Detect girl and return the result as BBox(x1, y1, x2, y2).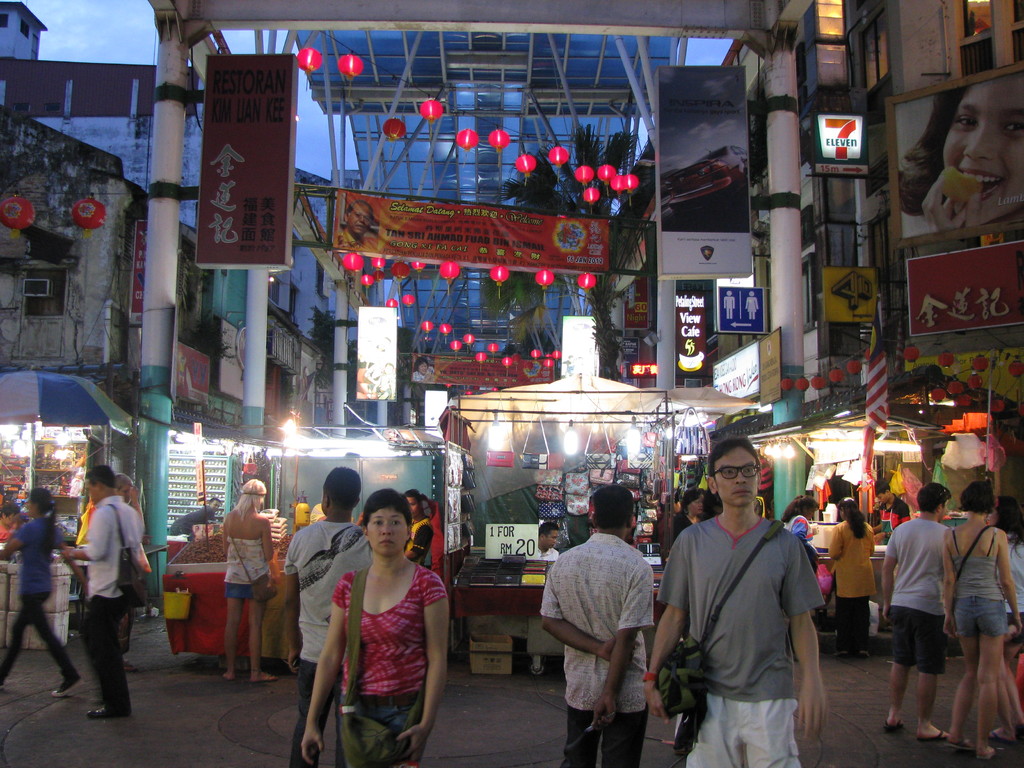
BBox(0, 489, 89, 696).
